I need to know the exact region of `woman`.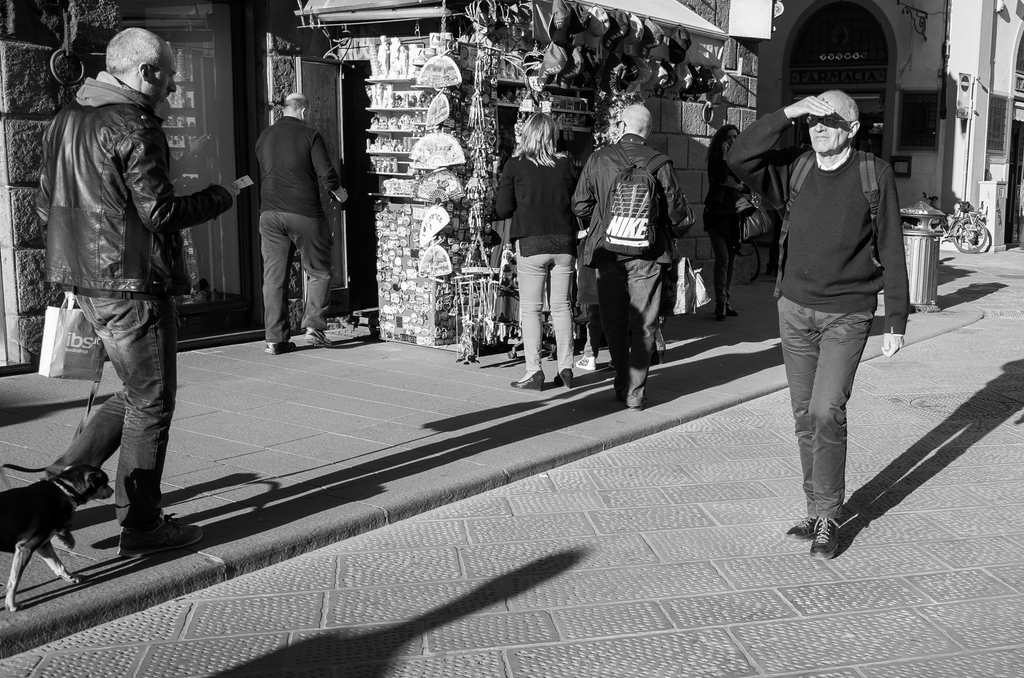
Region: 701, 121, 752, 317.
